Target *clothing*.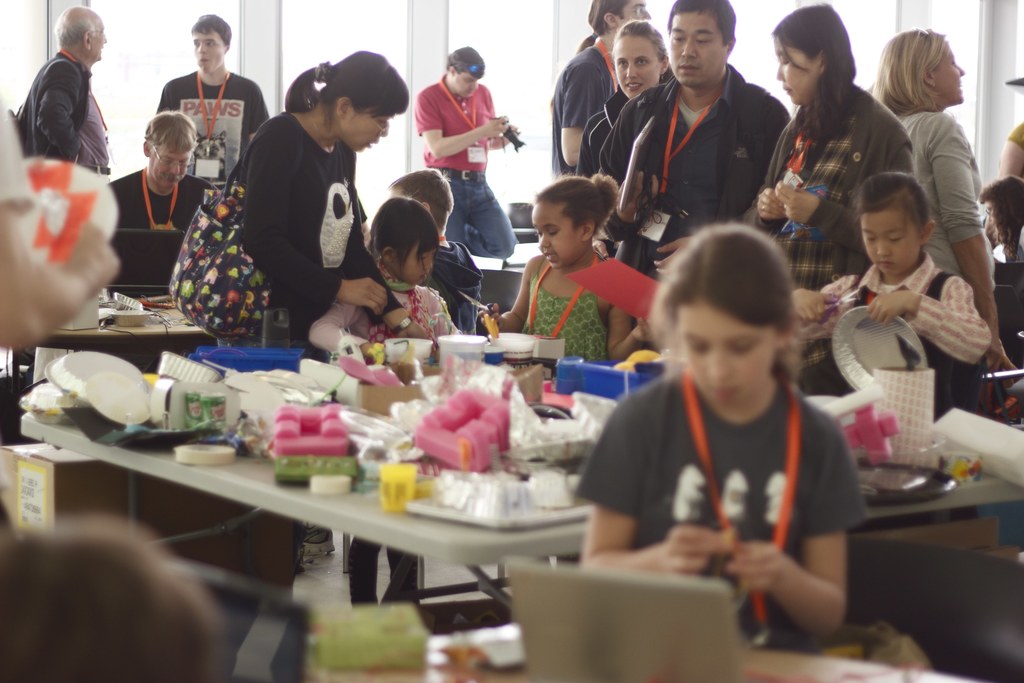
Target region: box(602, 52, 787, 281).
